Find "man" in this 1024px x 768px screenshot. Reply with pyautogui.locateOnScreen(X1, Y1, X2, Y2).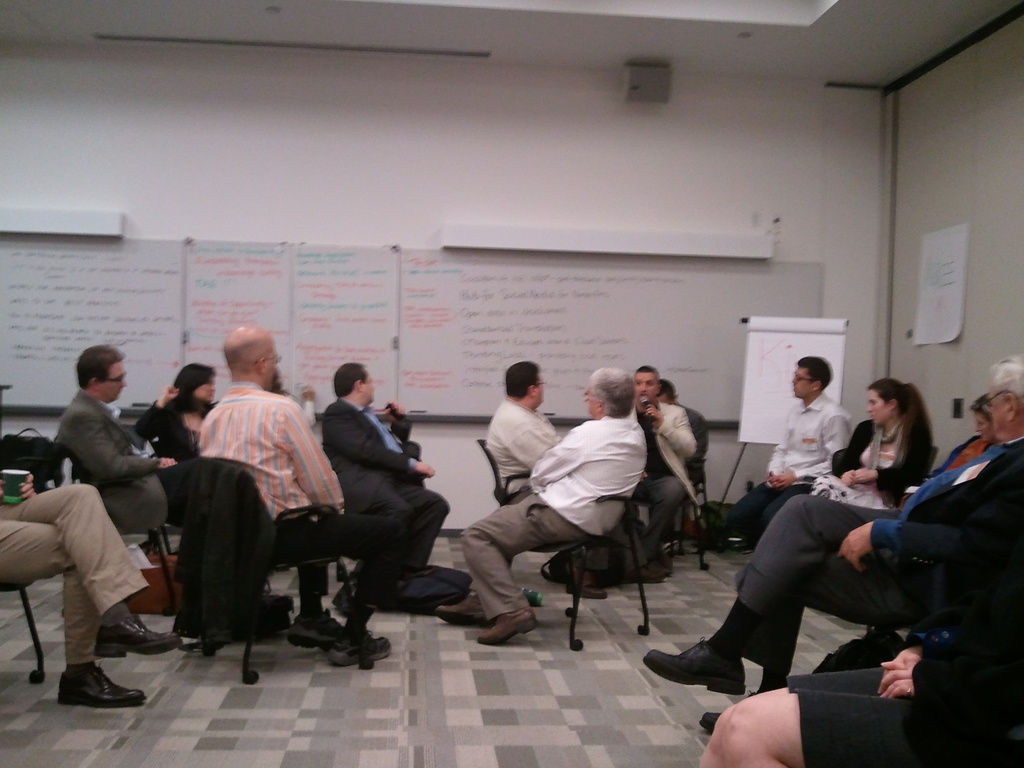
pyautogui.locateOnScreen(488, 360, 558, 515).
